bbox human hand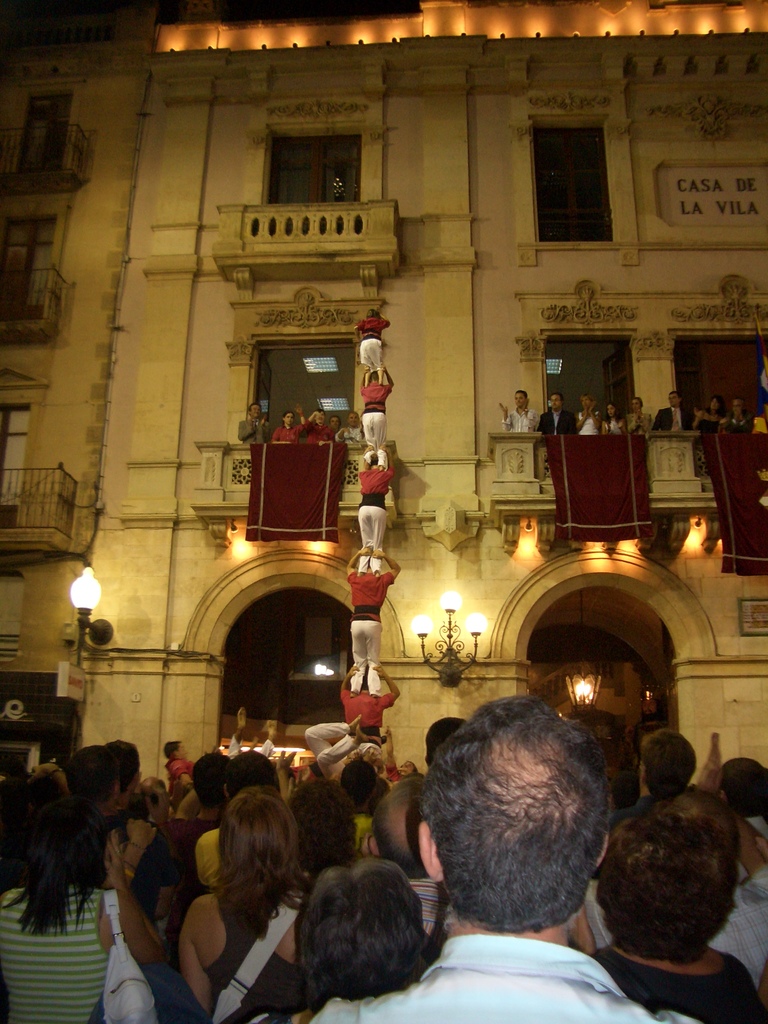
145 788 168 824
